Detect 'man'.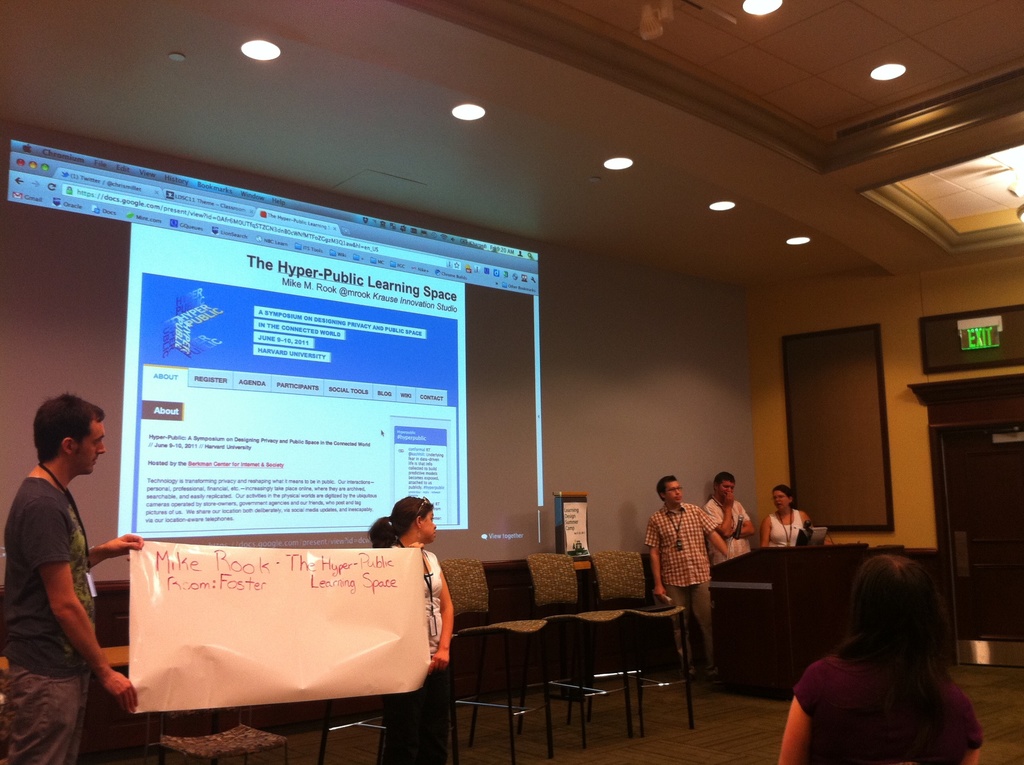
Detected at (696,472,767,571).
